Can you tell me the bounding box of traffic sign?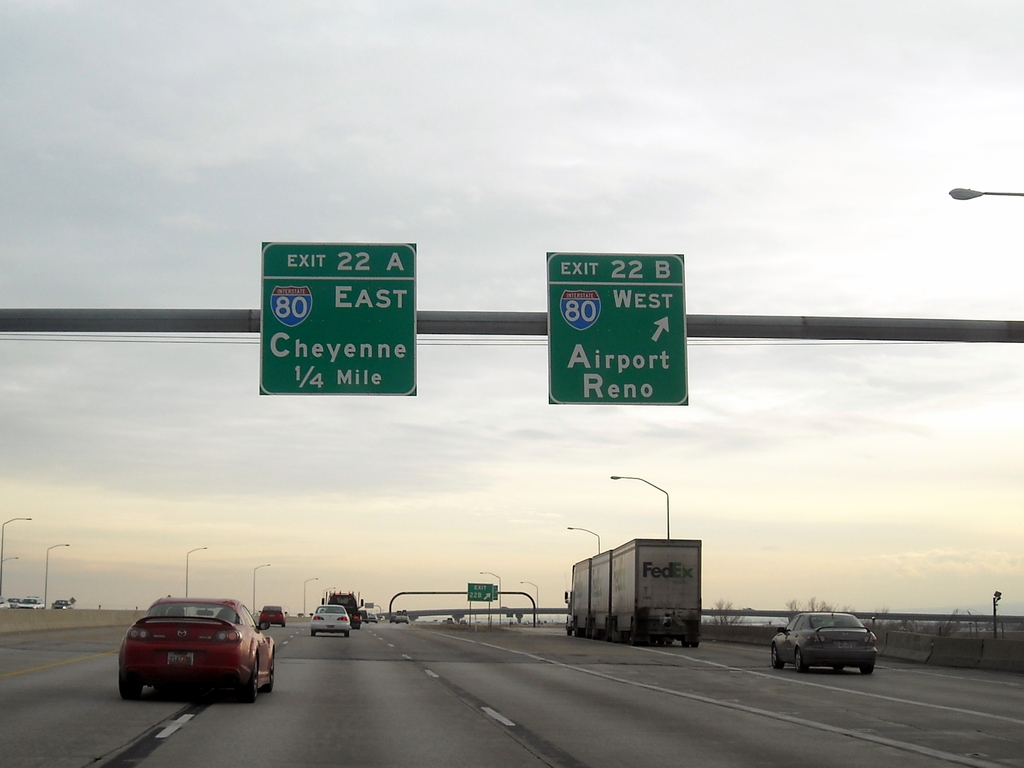
x1=257 y1=239 x2=417 y2=396.
